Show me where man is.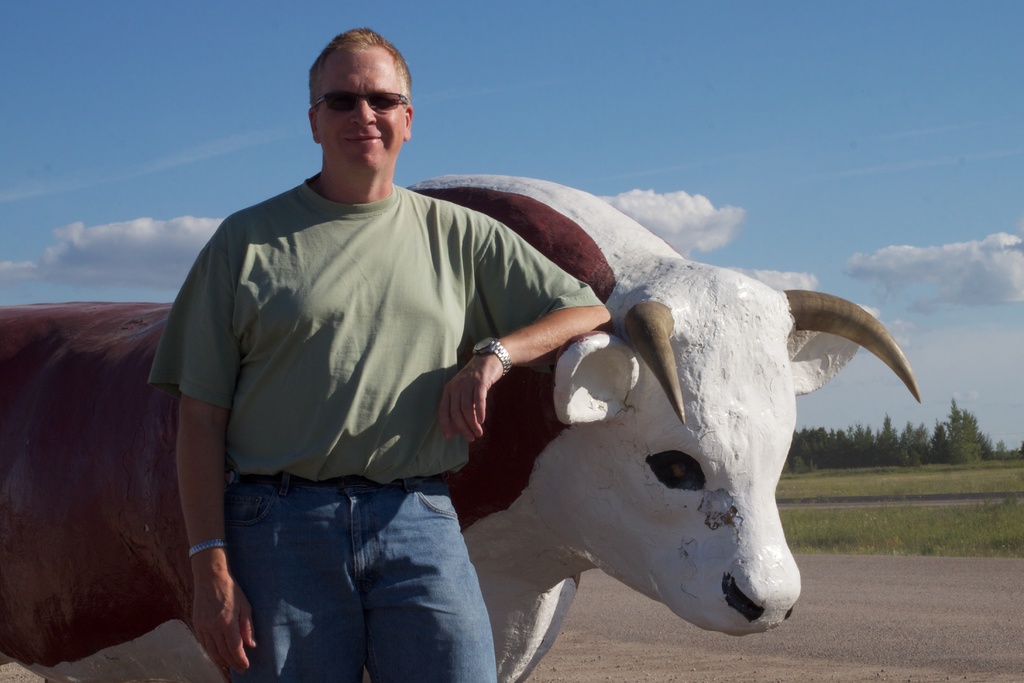
man is at [139, 48, 593, 658].
